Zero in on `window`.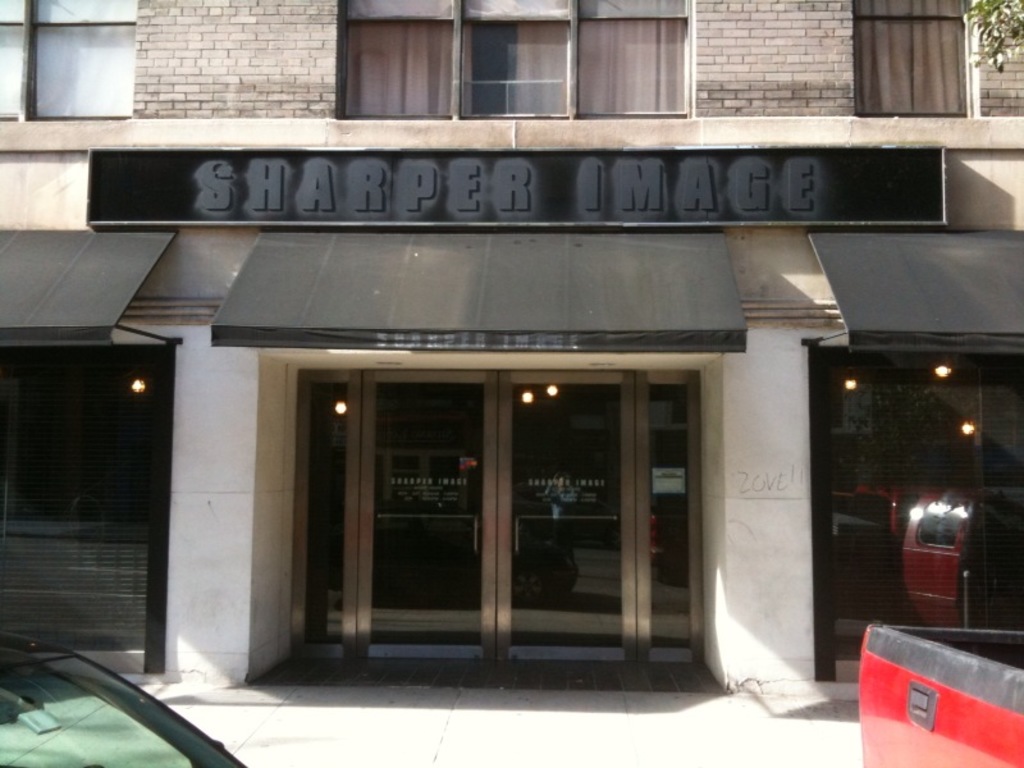
Zeroed in: 0:1:131:122.
